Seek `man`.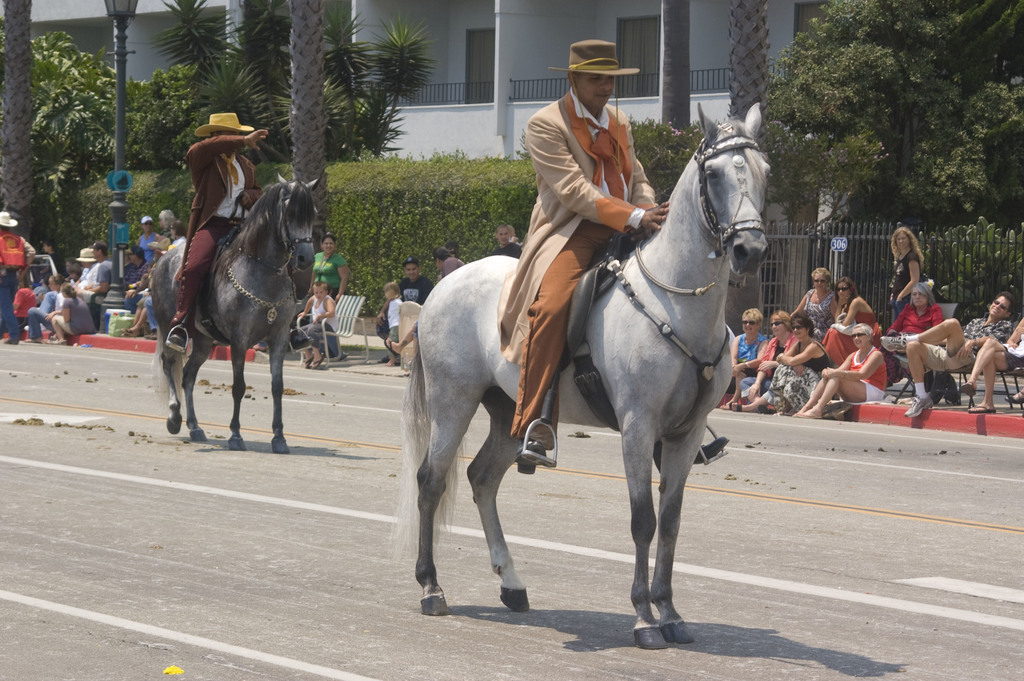
rect(84, 242, 113, 332).
